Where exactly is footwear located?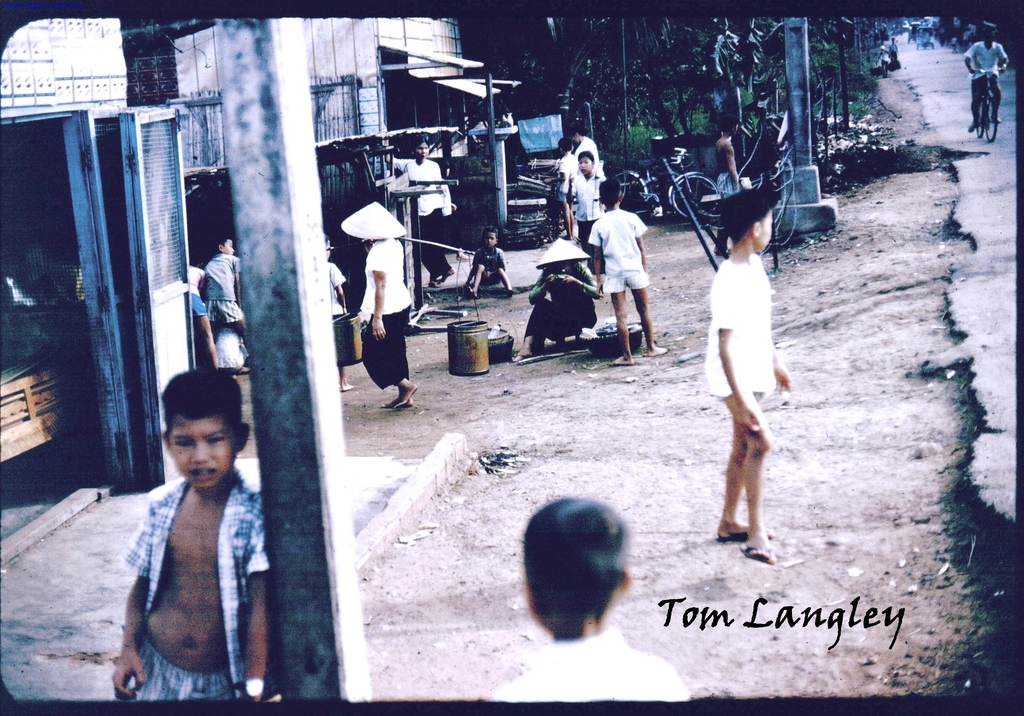
Its bounding box is detection(714, 520, 754, 544).
